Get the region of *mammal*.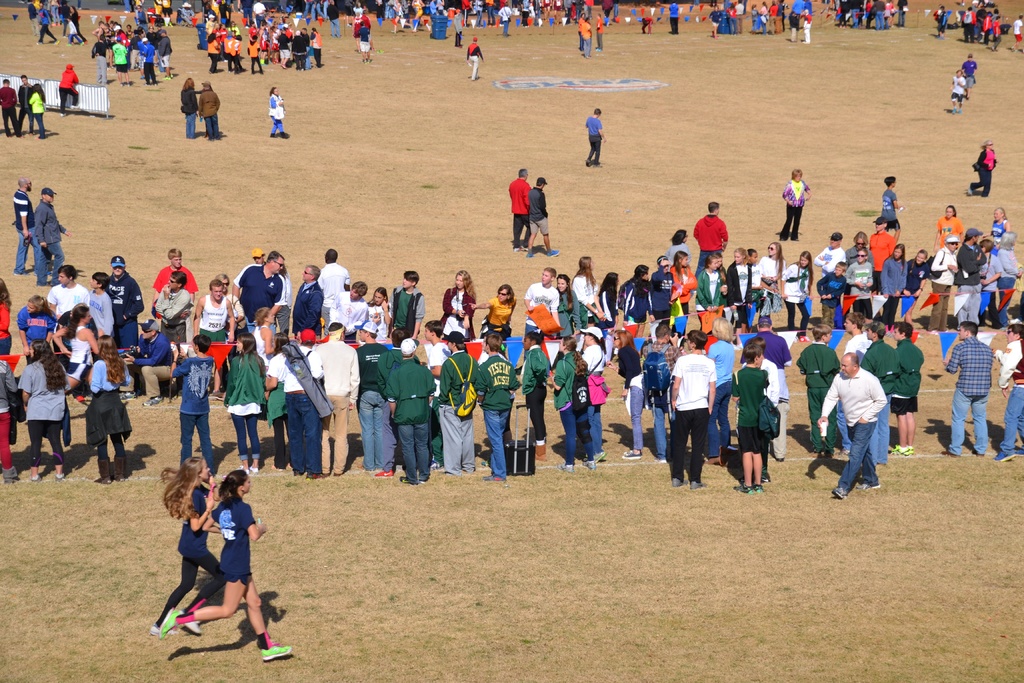
select_region(351, 15, 358, 54).
